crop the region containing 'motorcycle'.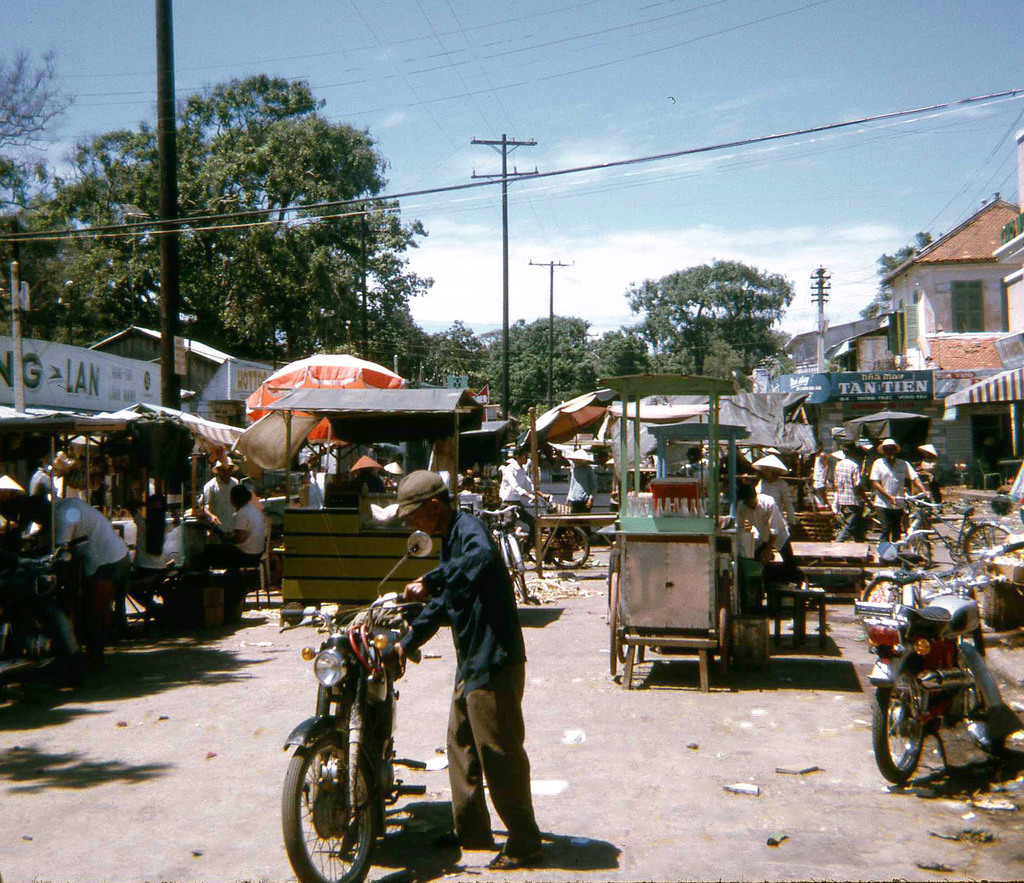
Crop region: Rect(881, 575, 1009, 802).
